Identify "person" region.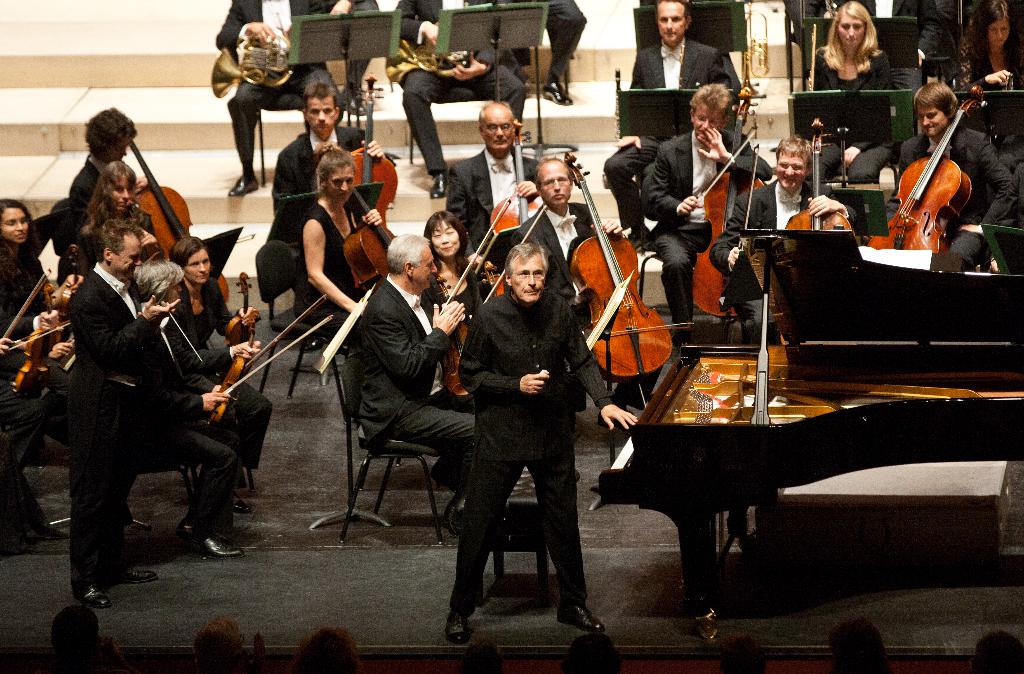
Region: {"left": 214, "top": 0, "right": 365, "bottom": 195}.
